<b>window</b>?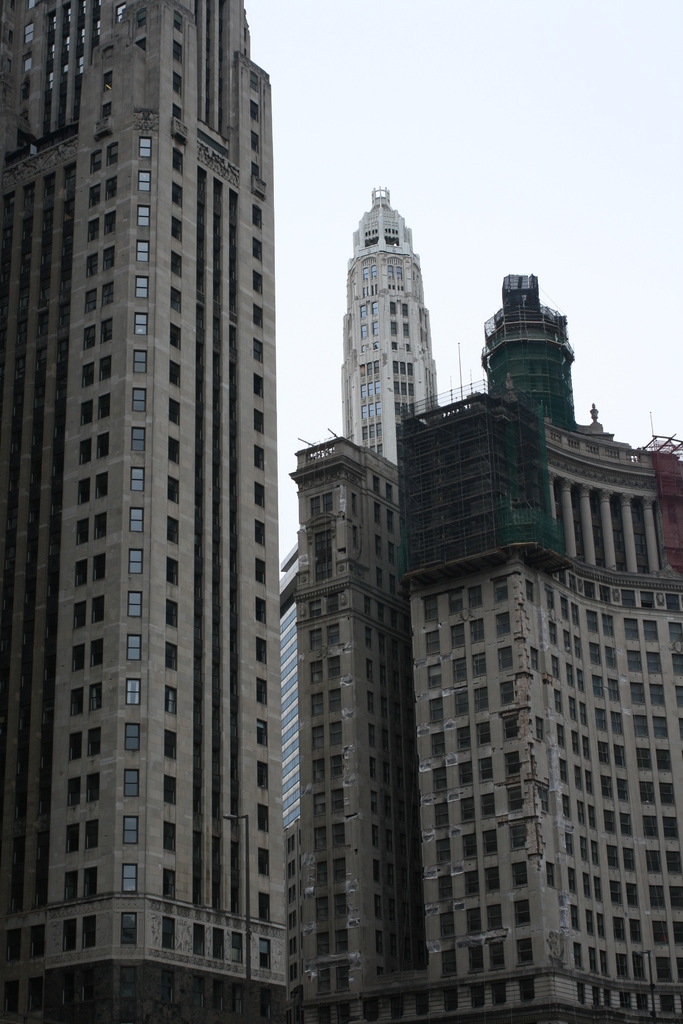
129,547,145,578
